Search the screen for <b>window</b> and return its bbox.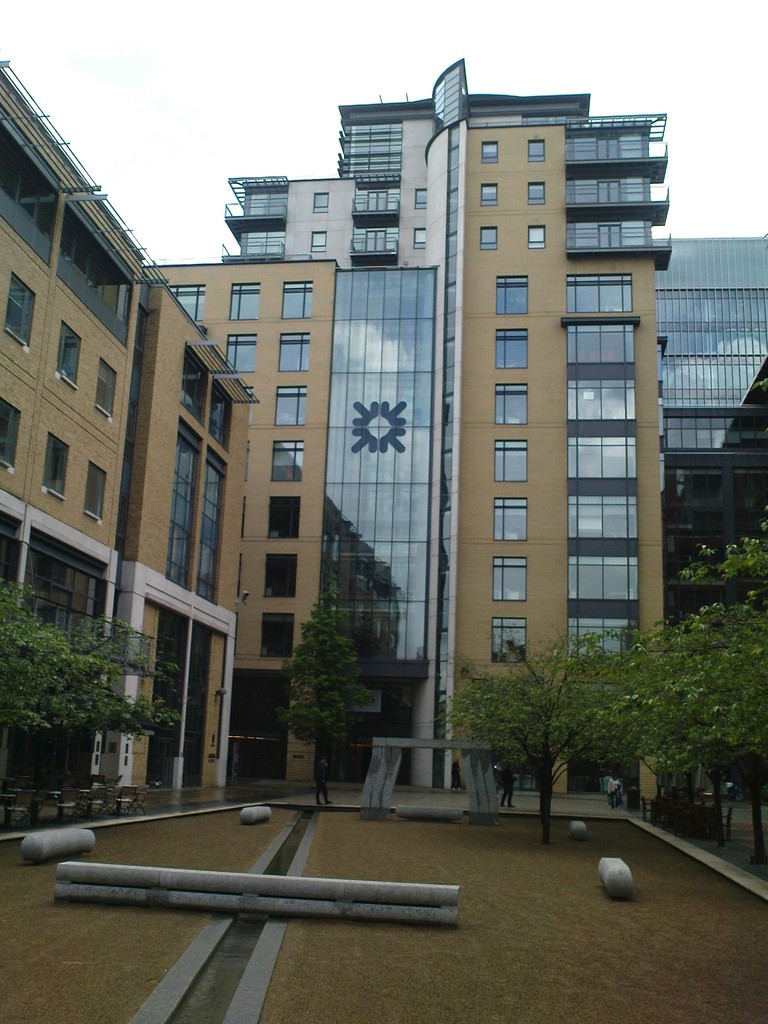
Found: BBox(57, 321, 83, 388).
